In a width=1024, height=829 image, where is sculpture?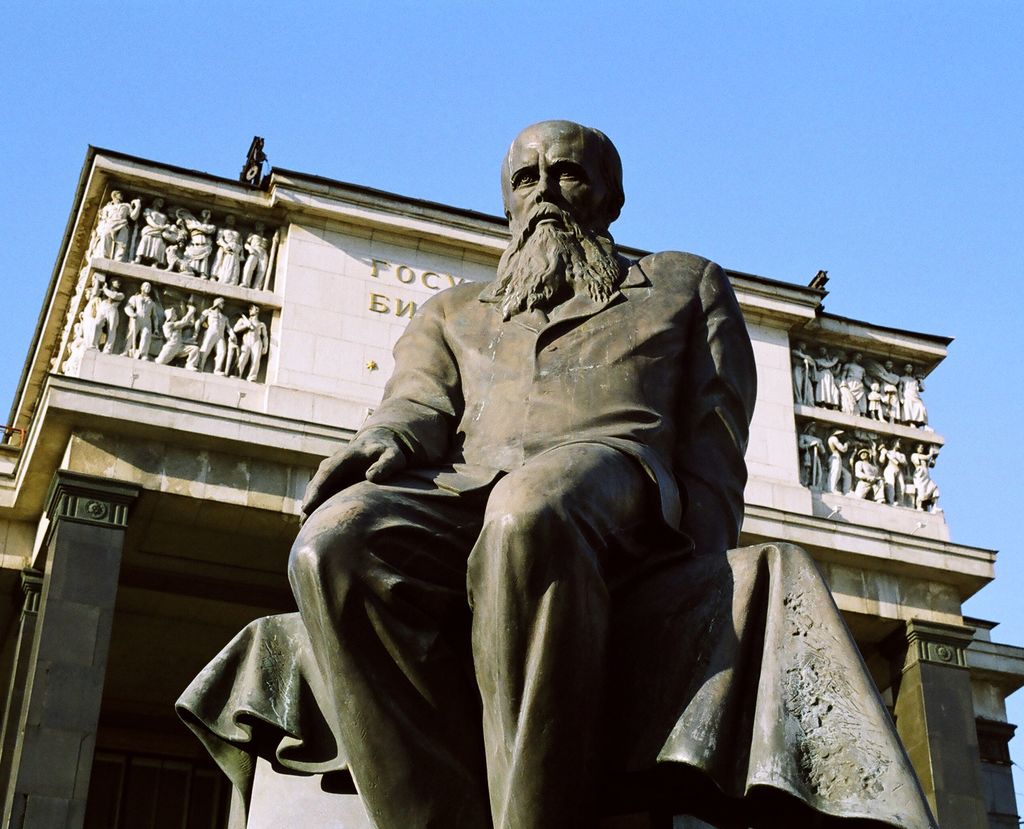
x1=133, y1=196, x2=172, y2=264.
